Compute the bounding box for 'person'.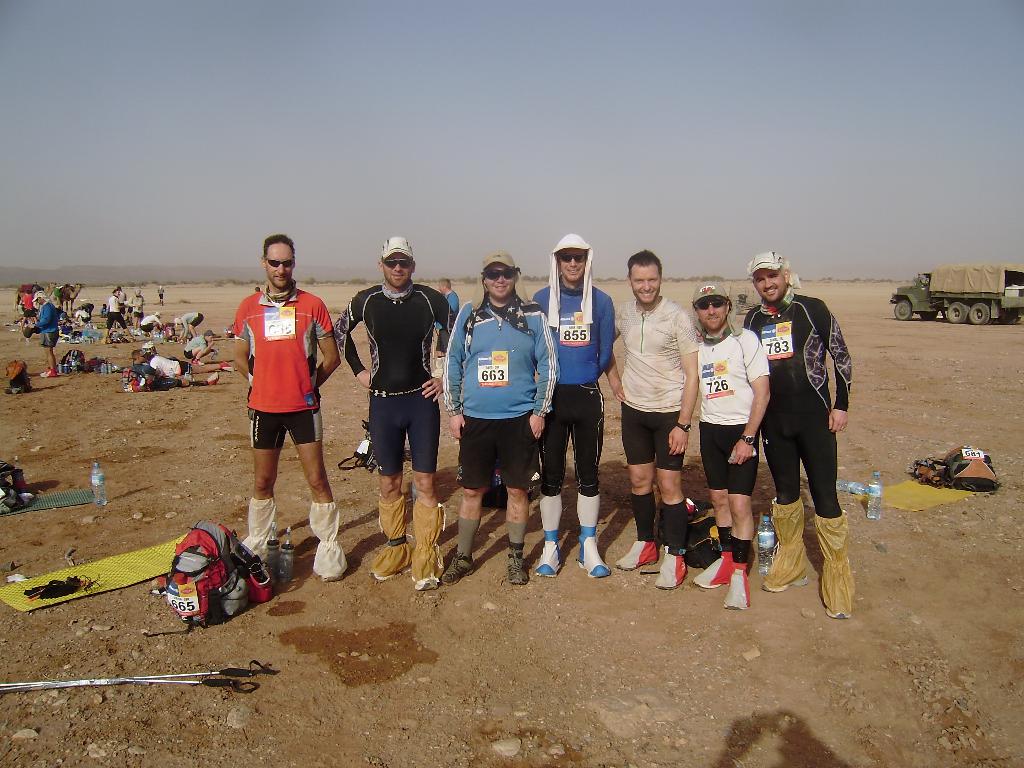
[left=181, top=328, right=214, bottom=356].
